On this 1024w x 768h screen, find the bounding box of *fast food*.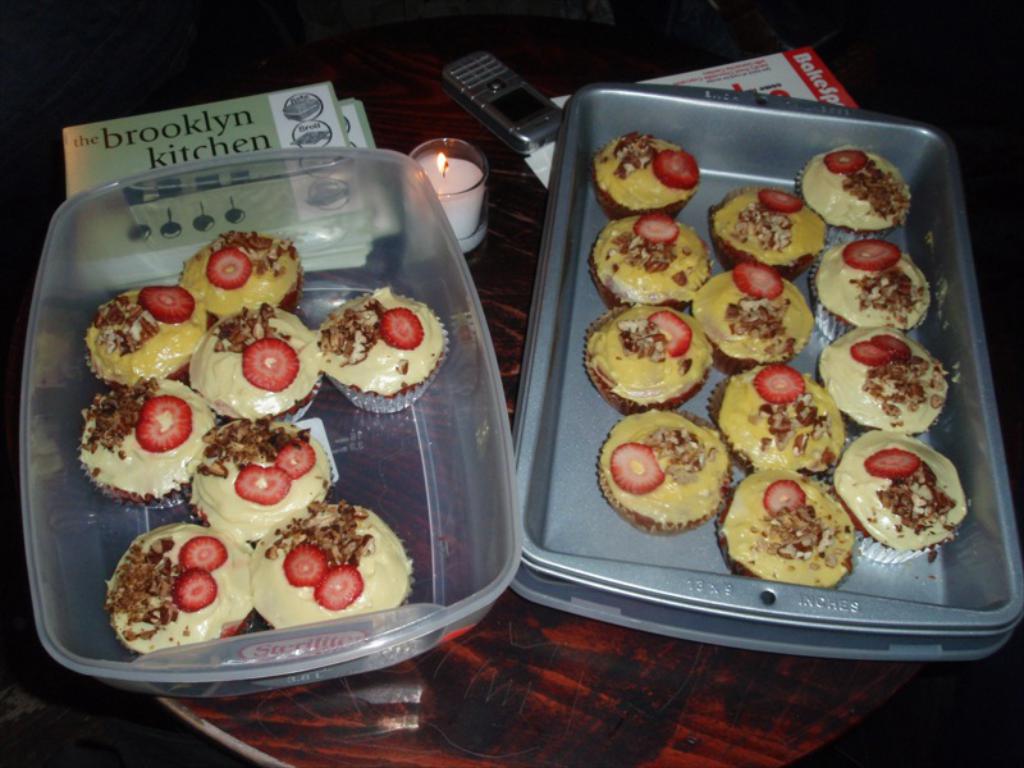
Bounding box: x1=573 y1=291 x2=712 y2=422.
